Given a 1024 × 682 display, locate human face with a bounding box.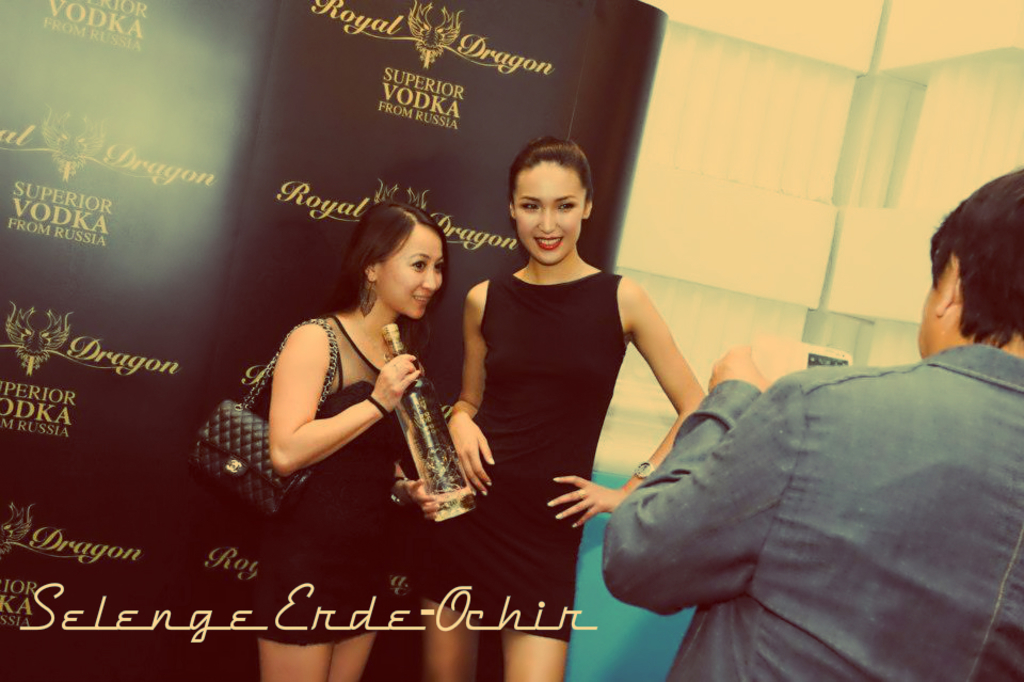
Located: {"left": 377, "top": 223, "right": 439, "bottom": 324}.
